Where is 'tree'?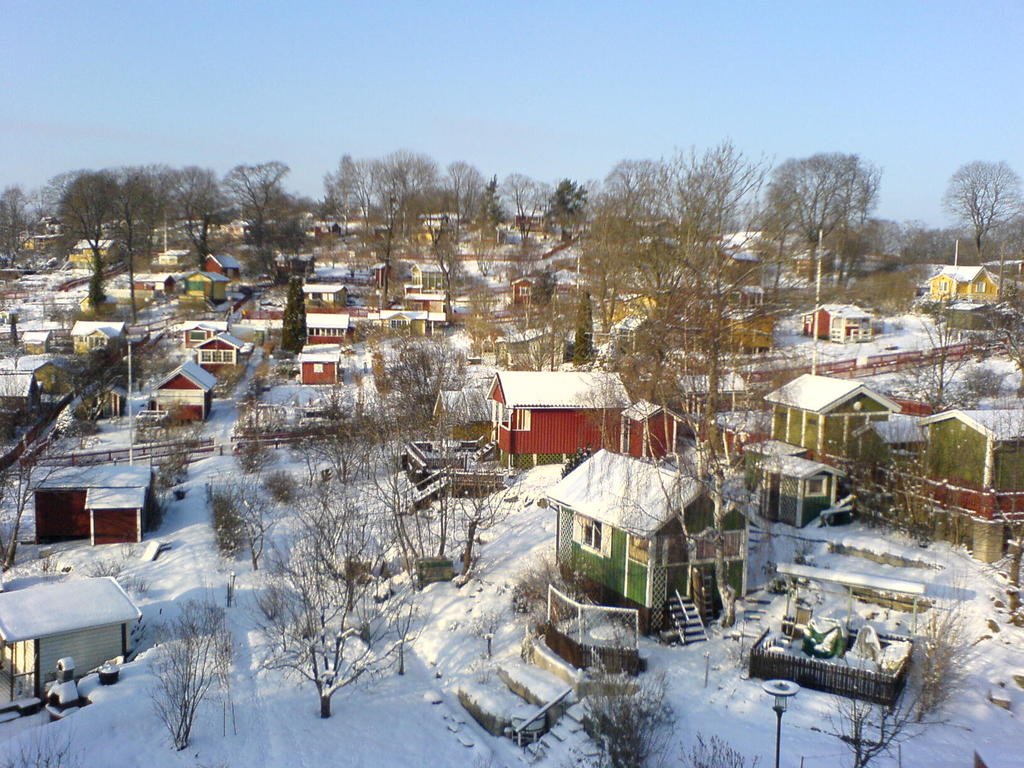
<bbox>883, 286, 980, 419</bbox>.
